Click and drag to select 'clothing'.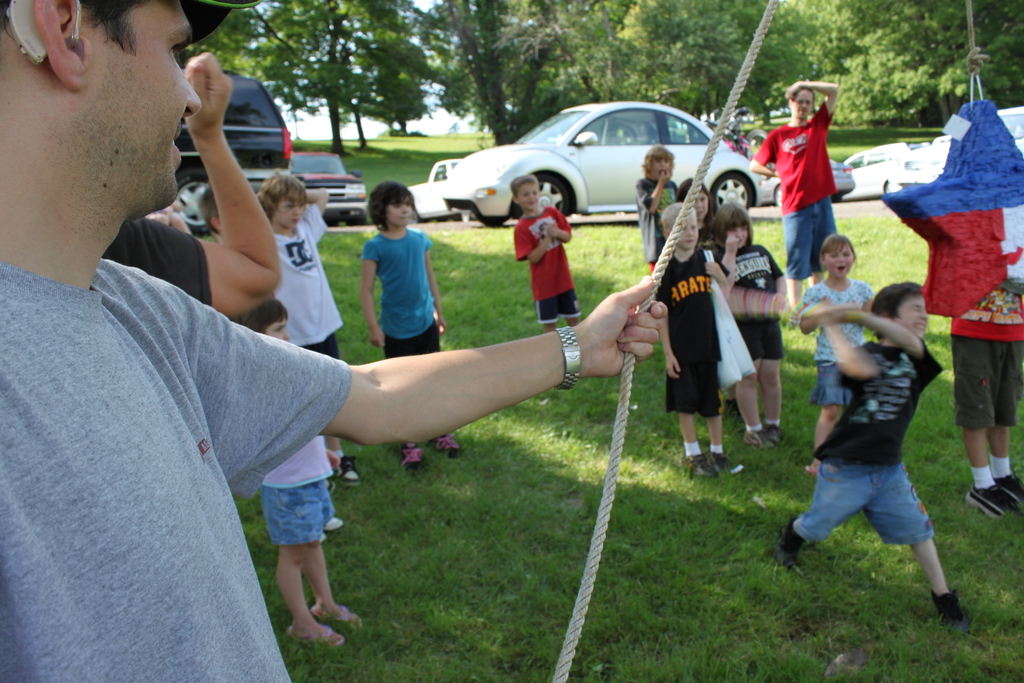
Selection: <region>949, 286, 1023, 343</region>.
